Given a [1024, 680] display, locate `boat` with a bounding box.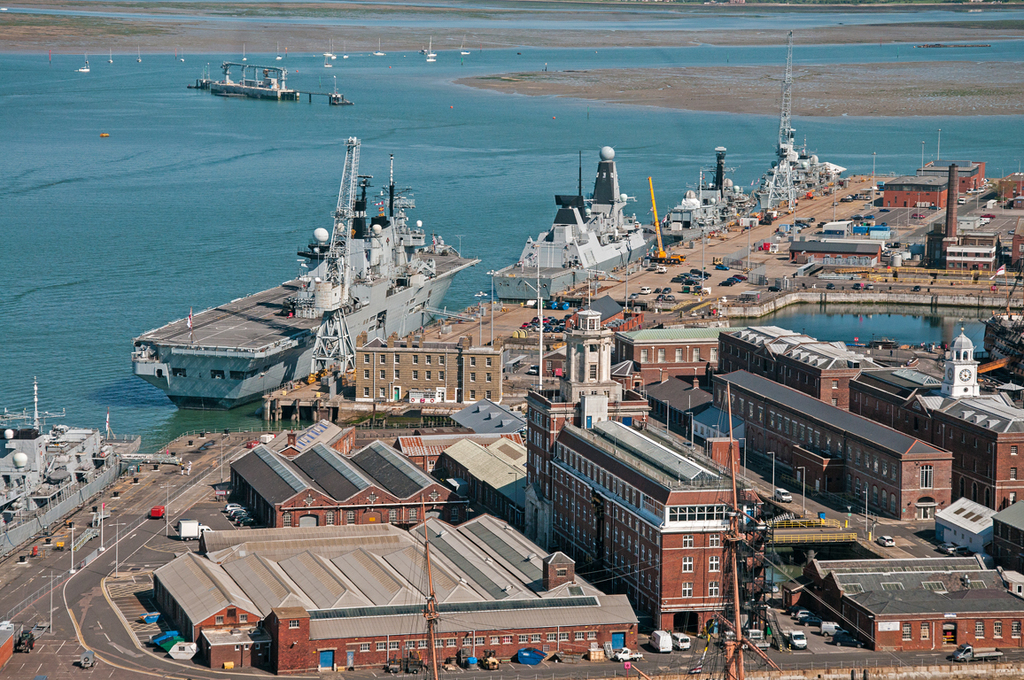
Located: 1, 375, 127, 562.
